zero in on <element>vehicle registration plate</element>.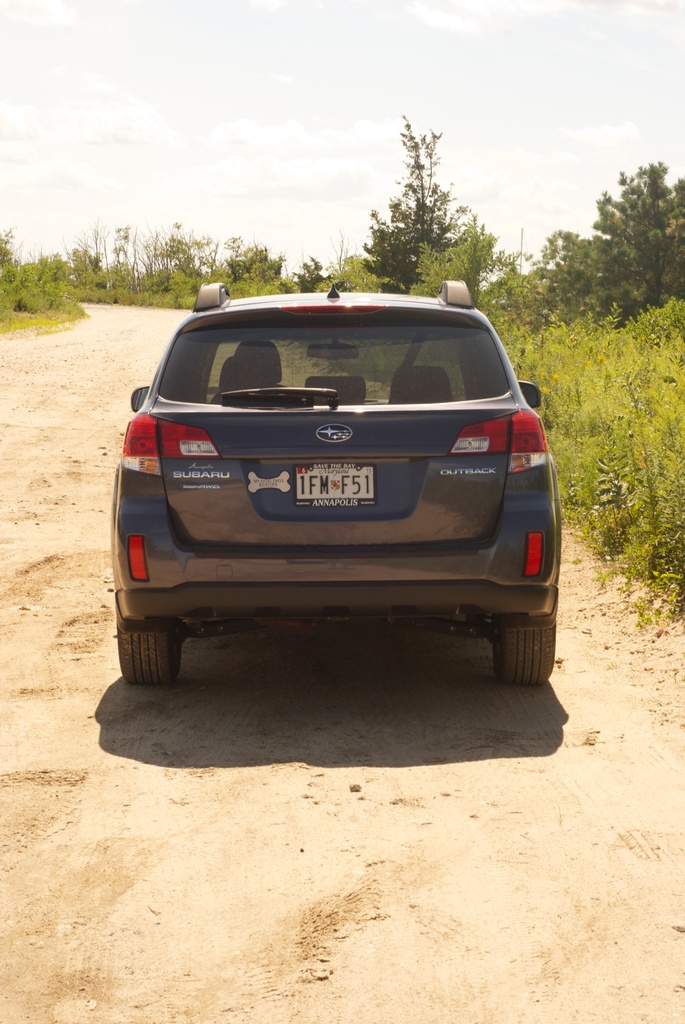
Zeroed in: left=298, top=463, right=378, bottom=509.
